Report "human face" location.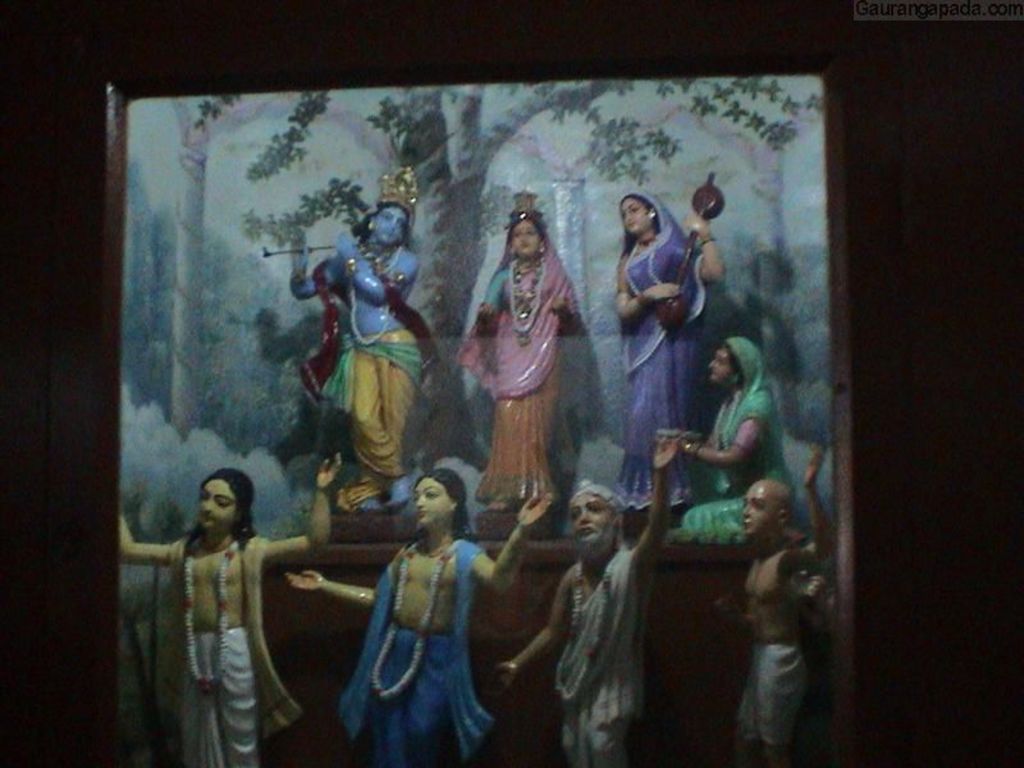
Report: [left=618, top=193, right=653, bottom=234].
